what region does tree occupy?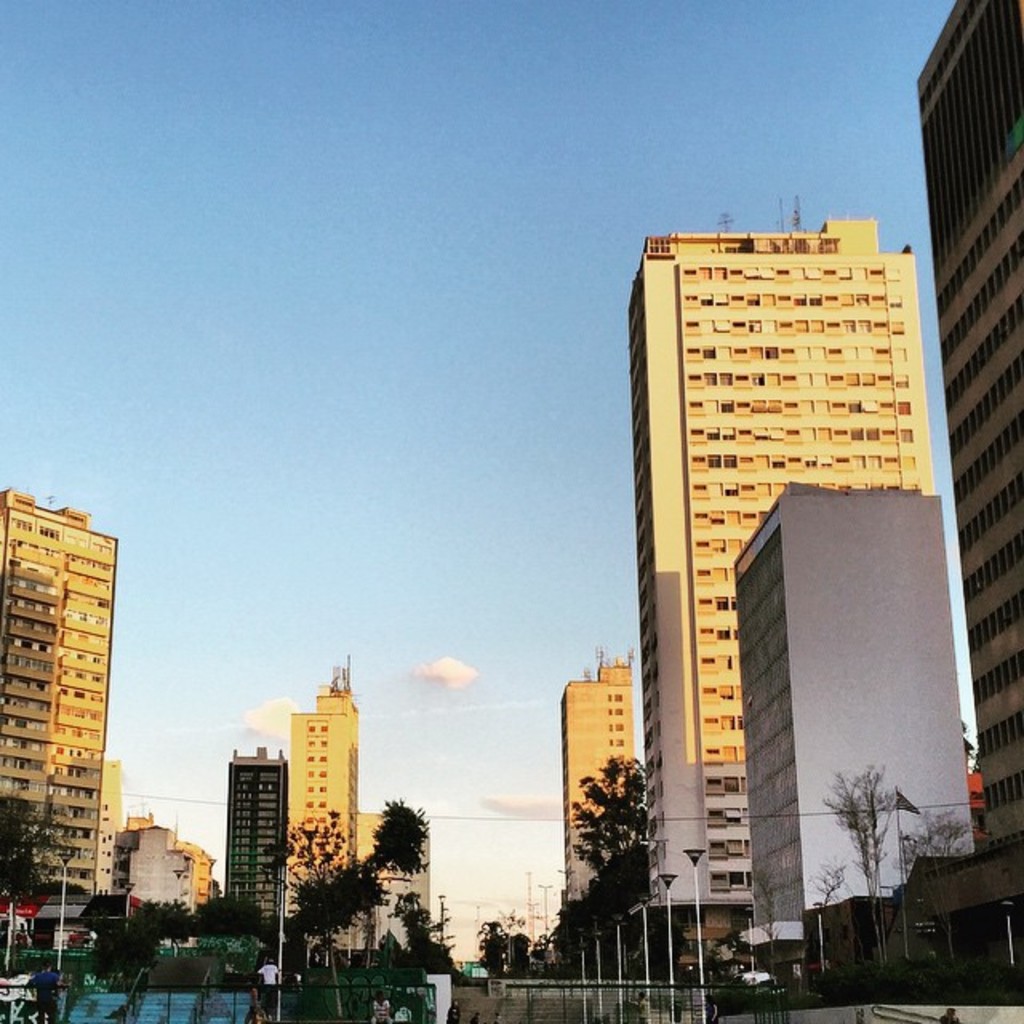
[0,792,62,928].
